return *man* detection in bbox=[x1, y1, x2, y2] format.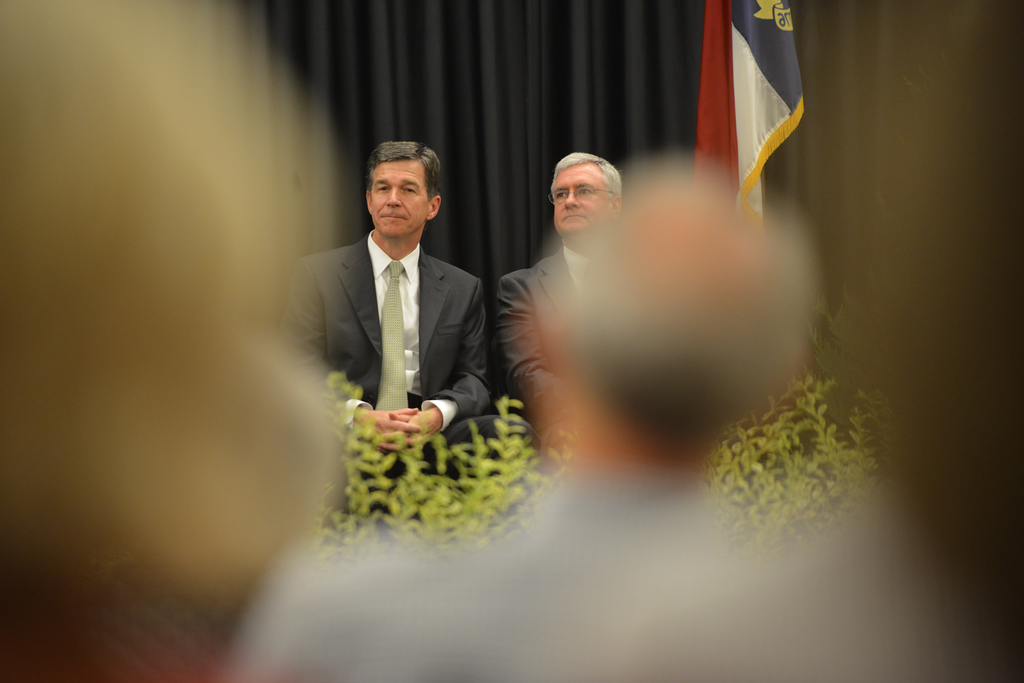
bbox=[234, 159, 830, 677].
